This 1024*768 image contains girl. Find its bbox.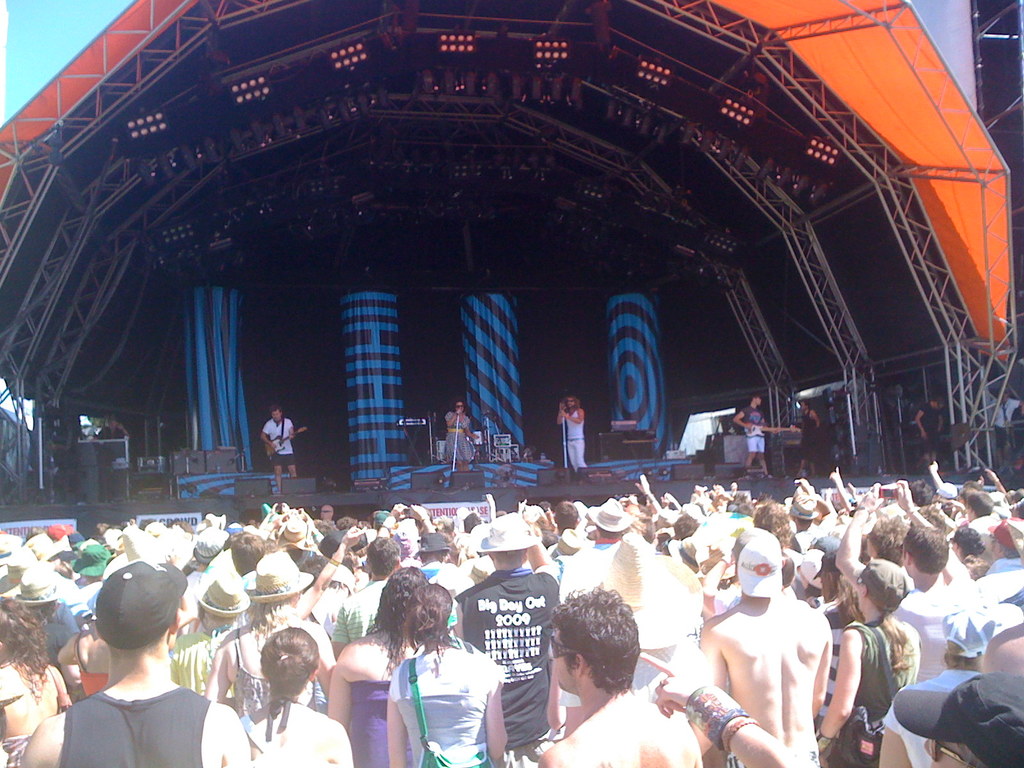
region(387, 585, 509, 767).
